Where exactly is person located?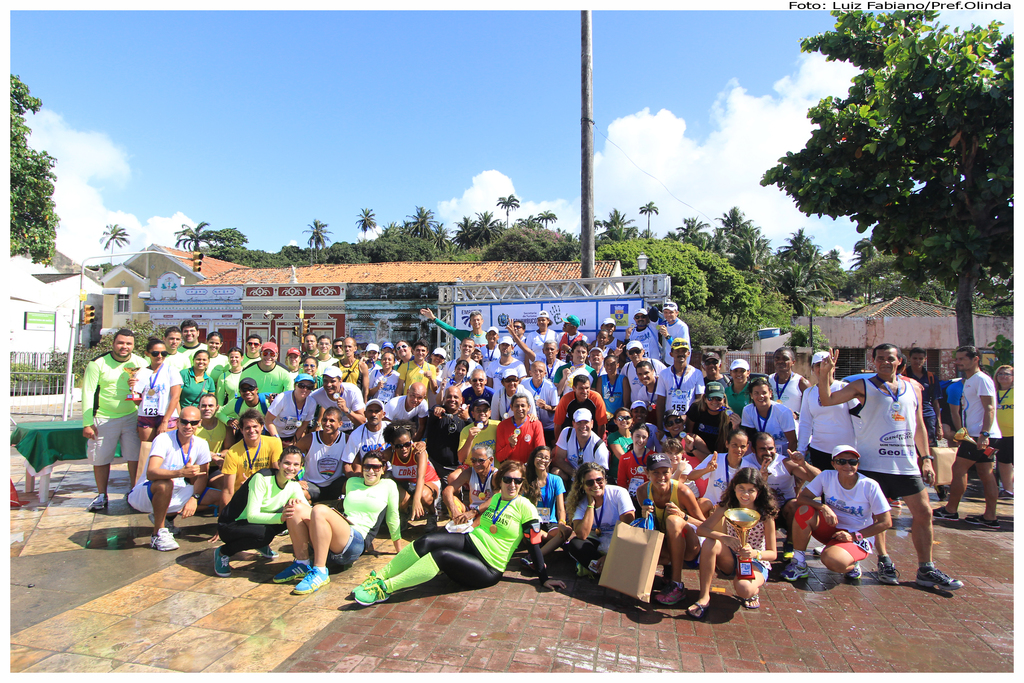
Its bounding box is {"left": 705, "top": 355, "right": 727, "bottom": 389}.
